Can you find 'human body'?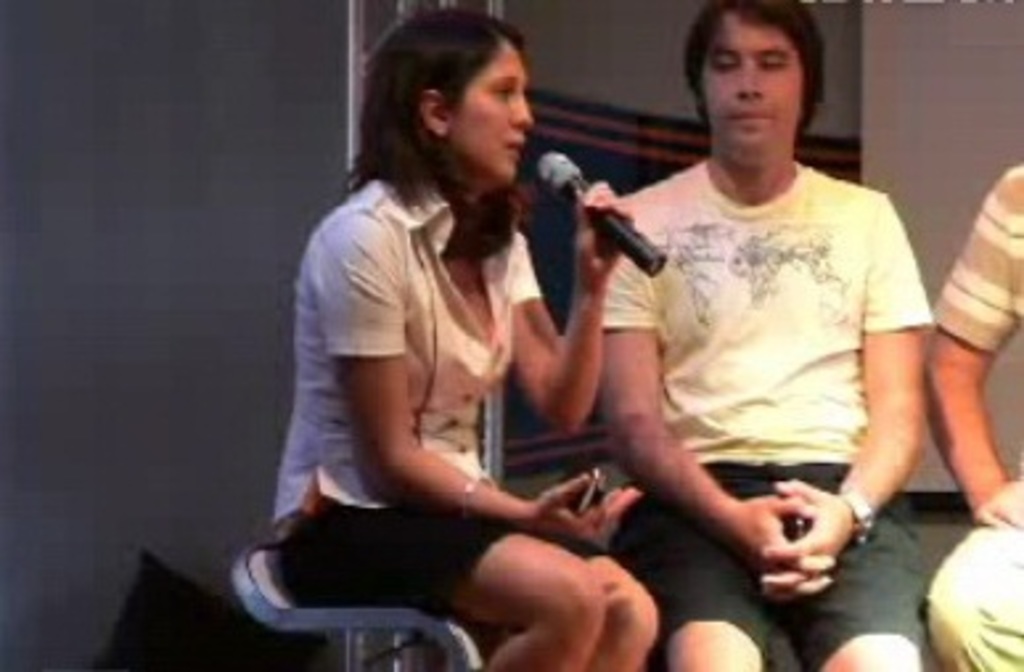
Yes, bounding box: 601 3 926 669.
